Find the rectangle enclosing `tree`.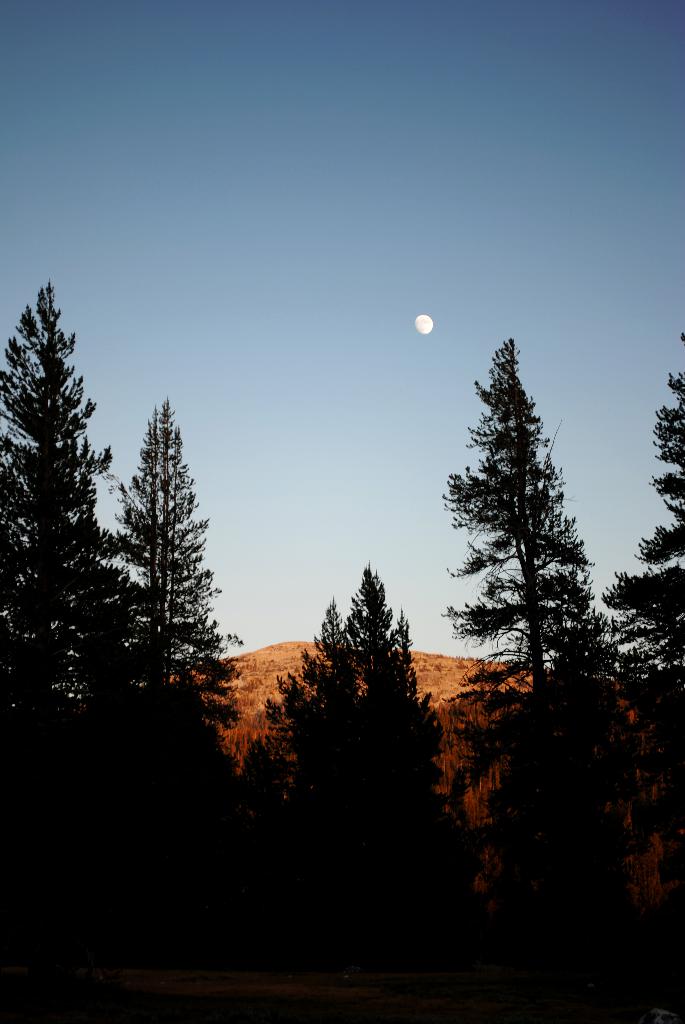
[244, 566, 459, 908].
